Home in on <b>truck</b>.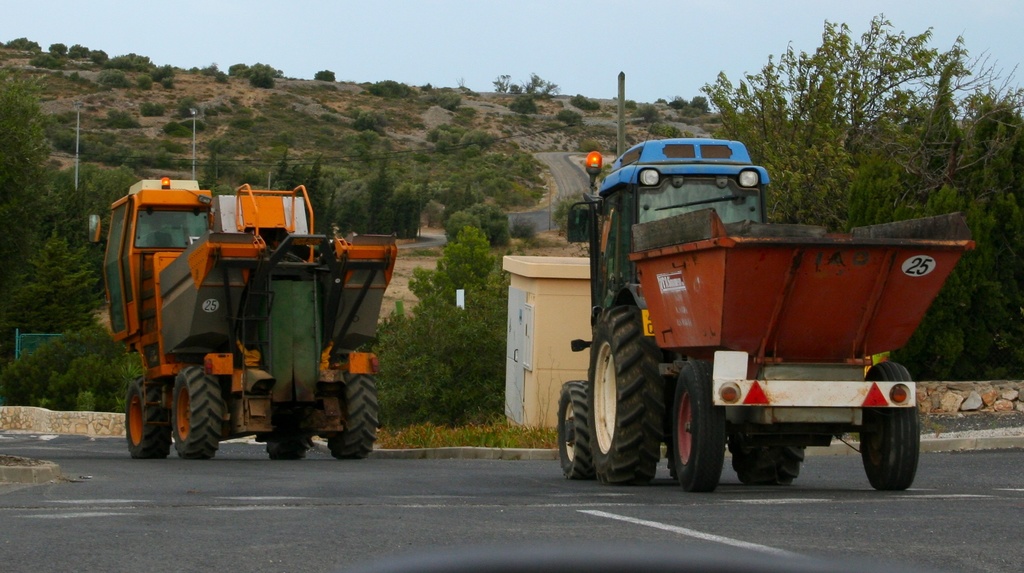
Homed in at <bbox>524, 133, 982, 484</bbox>.
